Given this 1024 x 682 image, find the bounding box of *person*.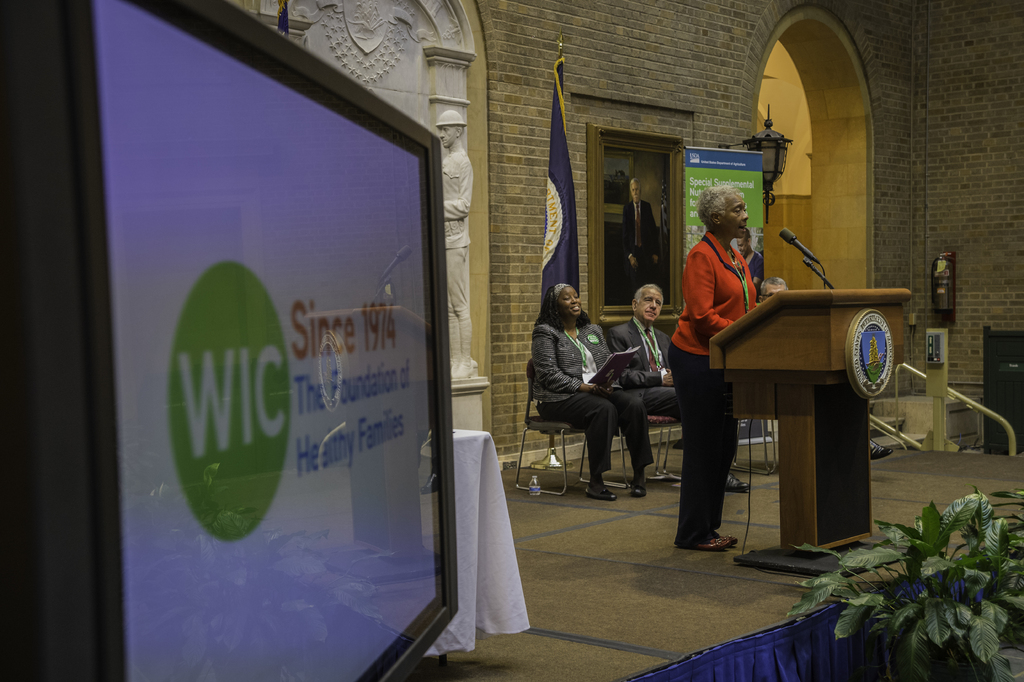
[x1=609, y1=278, x2=750, y2=501].
